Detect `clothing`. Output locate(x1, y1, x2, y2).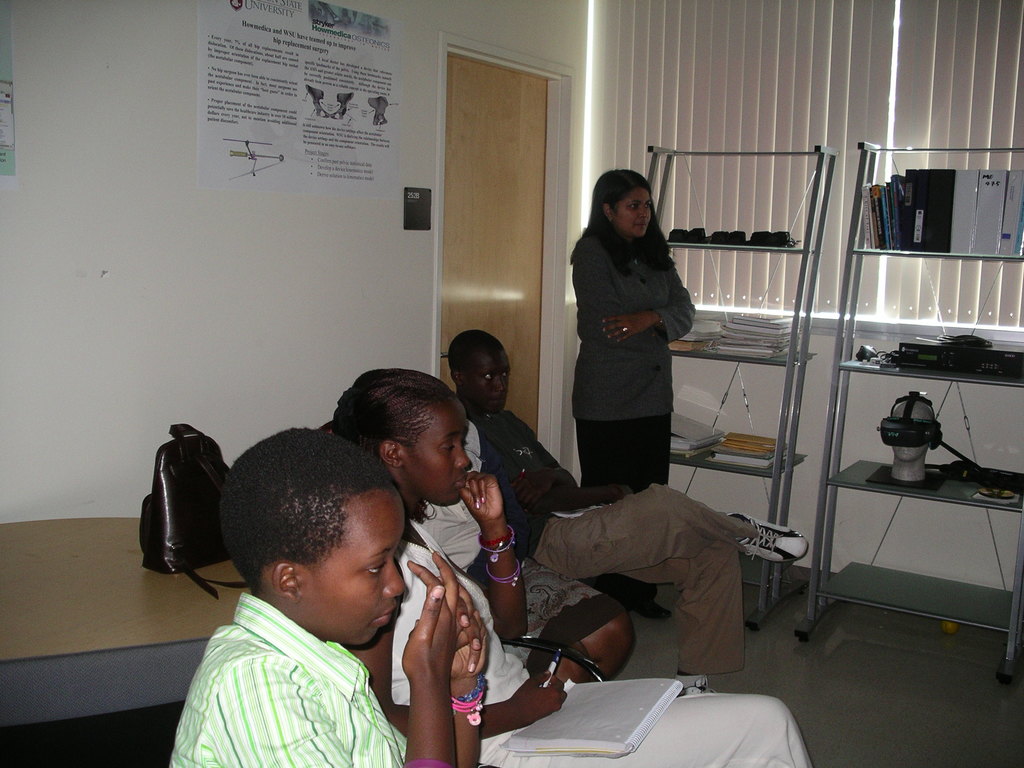
locate(374, 540, 829, 767).
